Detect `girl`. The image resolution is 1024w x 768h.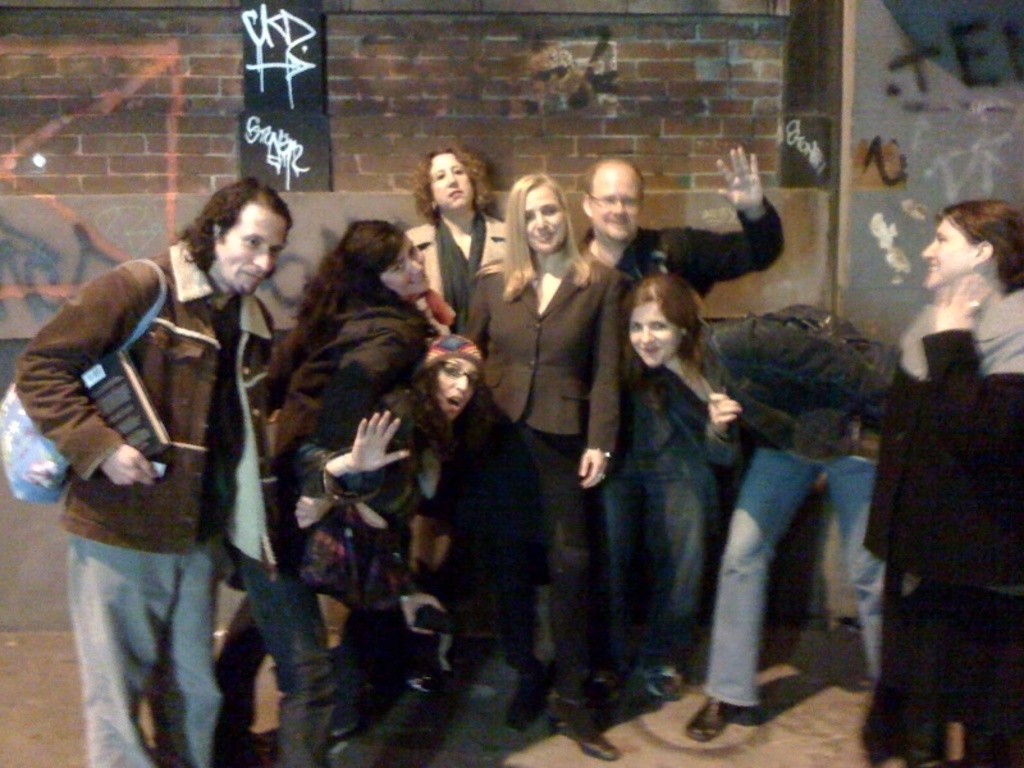
detection(462, 177, 618, 763).
